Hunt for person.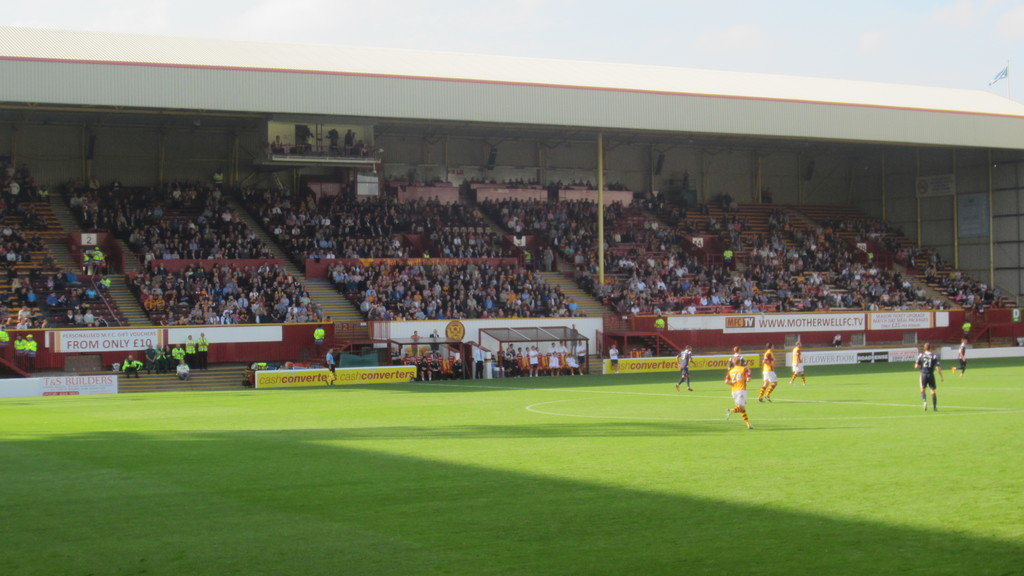
Hunted down at region(721, 351, 753, 433).
